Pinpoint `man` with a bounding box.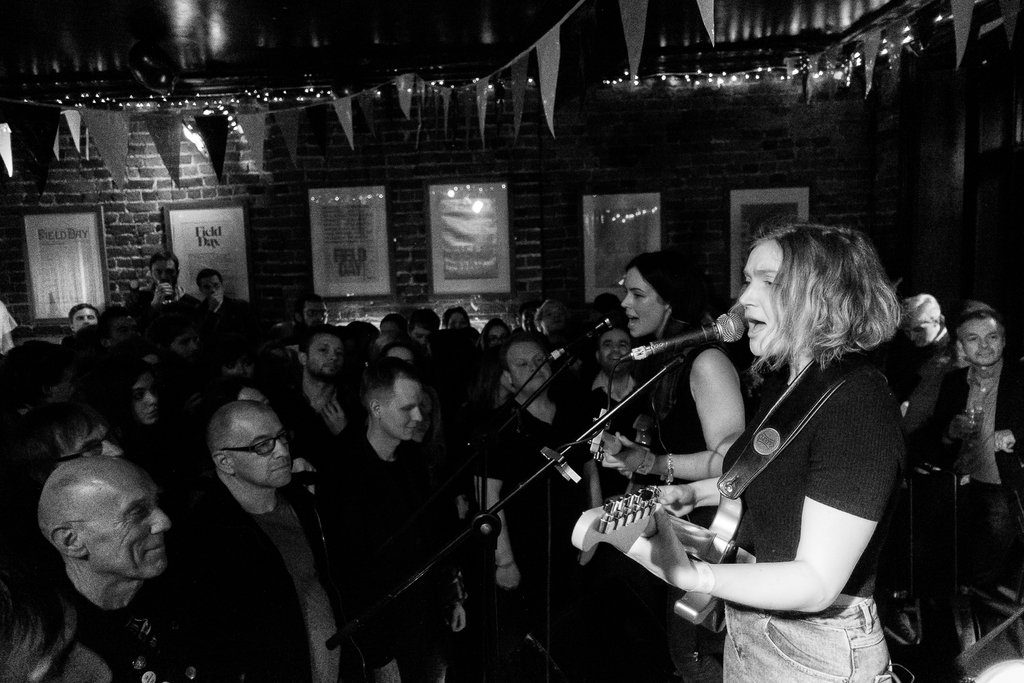
324,375,481,682.
